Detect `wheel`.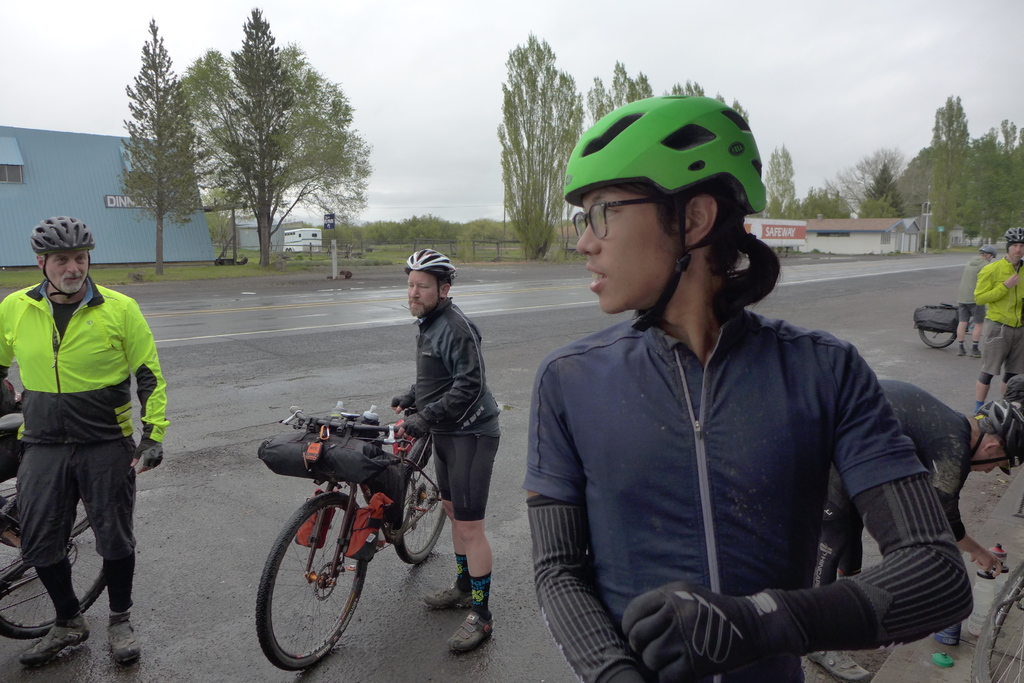
Detected at (left=909, top=296, right=958, bottom=356).
